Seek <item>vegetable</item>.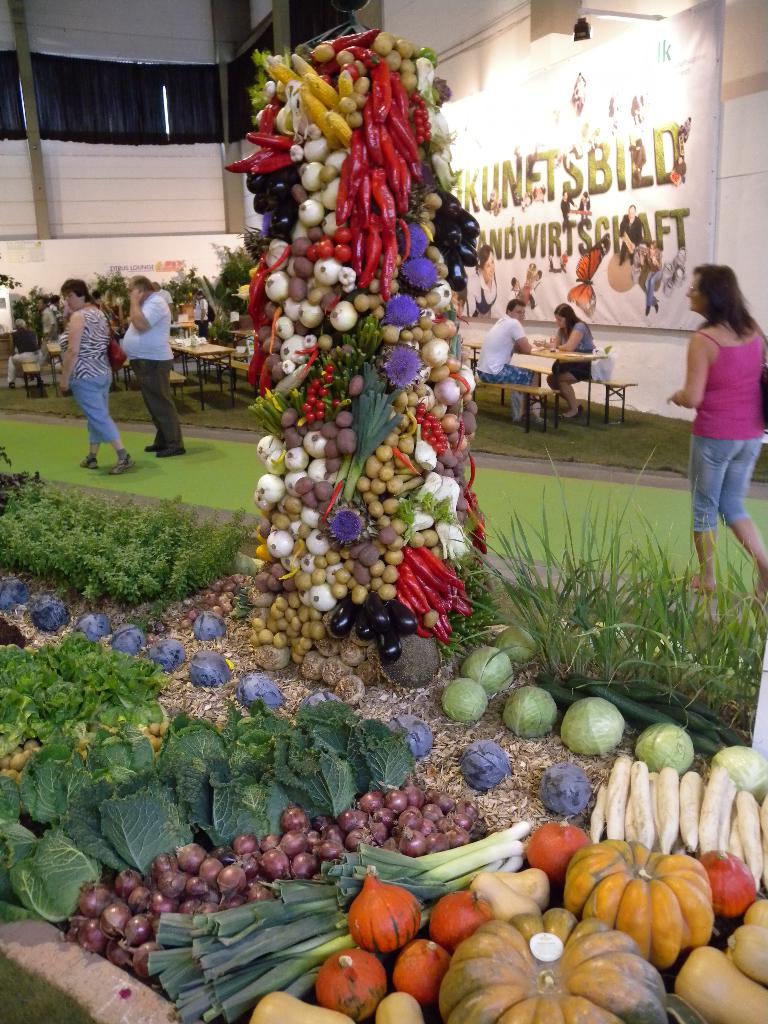
box(500, 682, 558, 734).
